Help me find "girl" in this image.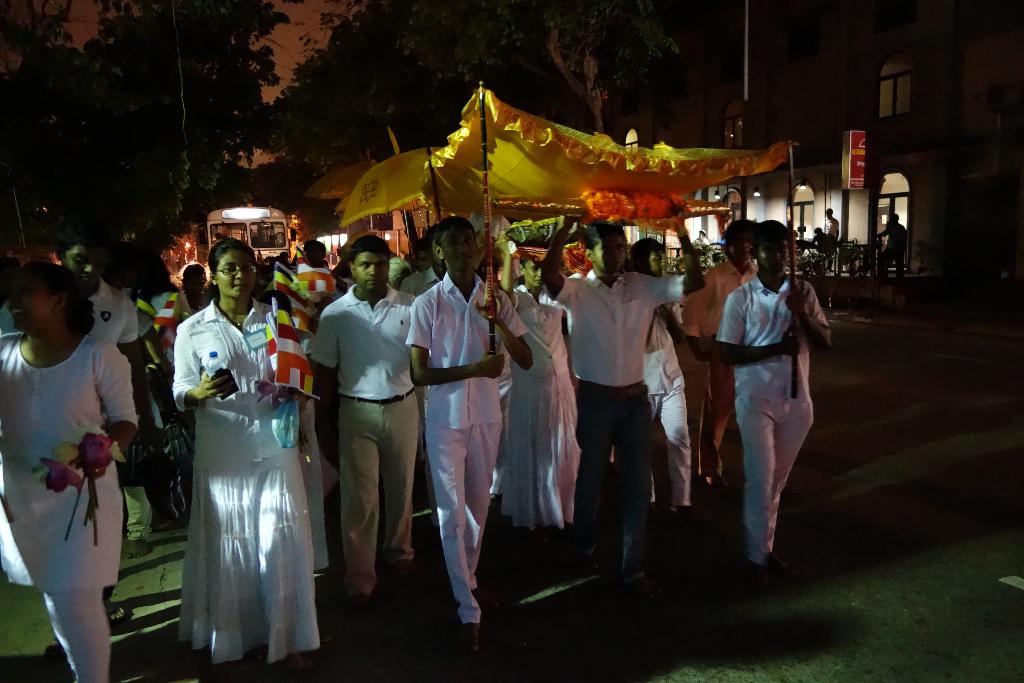
Found it: <box>0,261,139,679</box>.
